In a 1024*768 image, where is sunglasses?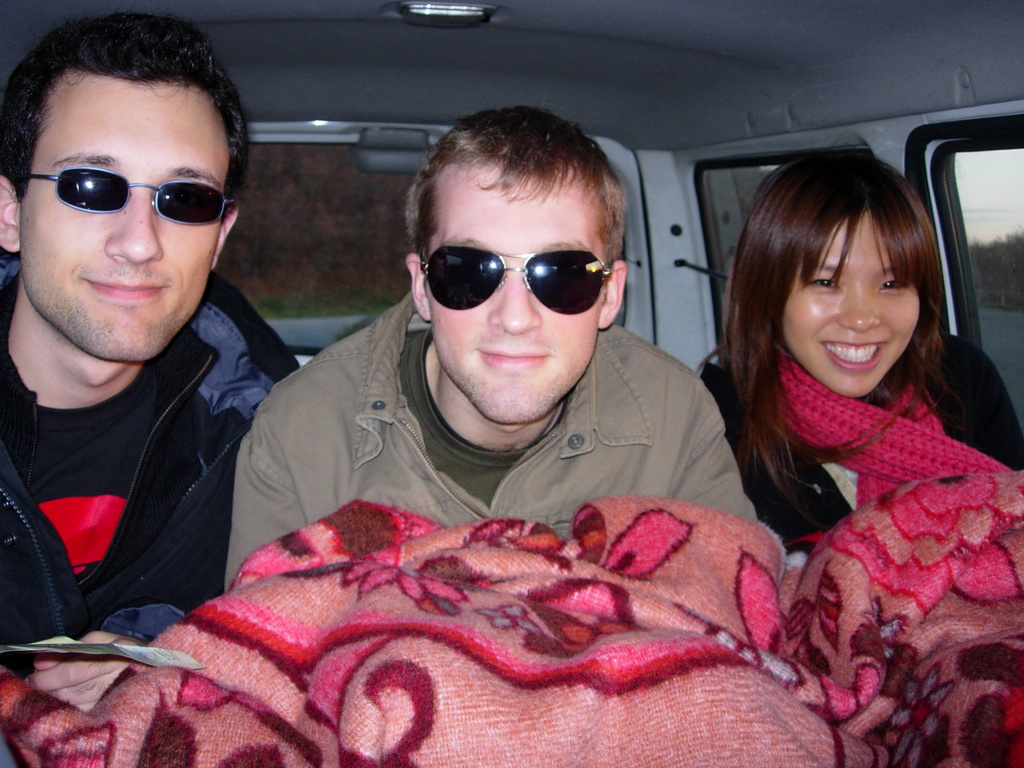
bbox(30, 166, 235, 224).
